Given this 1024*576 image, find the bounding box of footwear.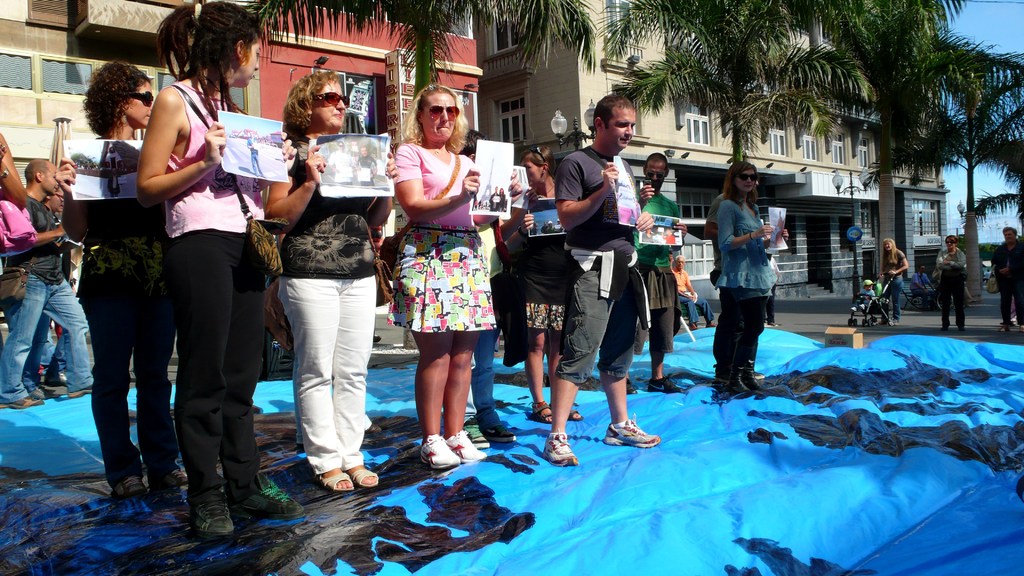
l=482, t=425, r=517, b=444.
